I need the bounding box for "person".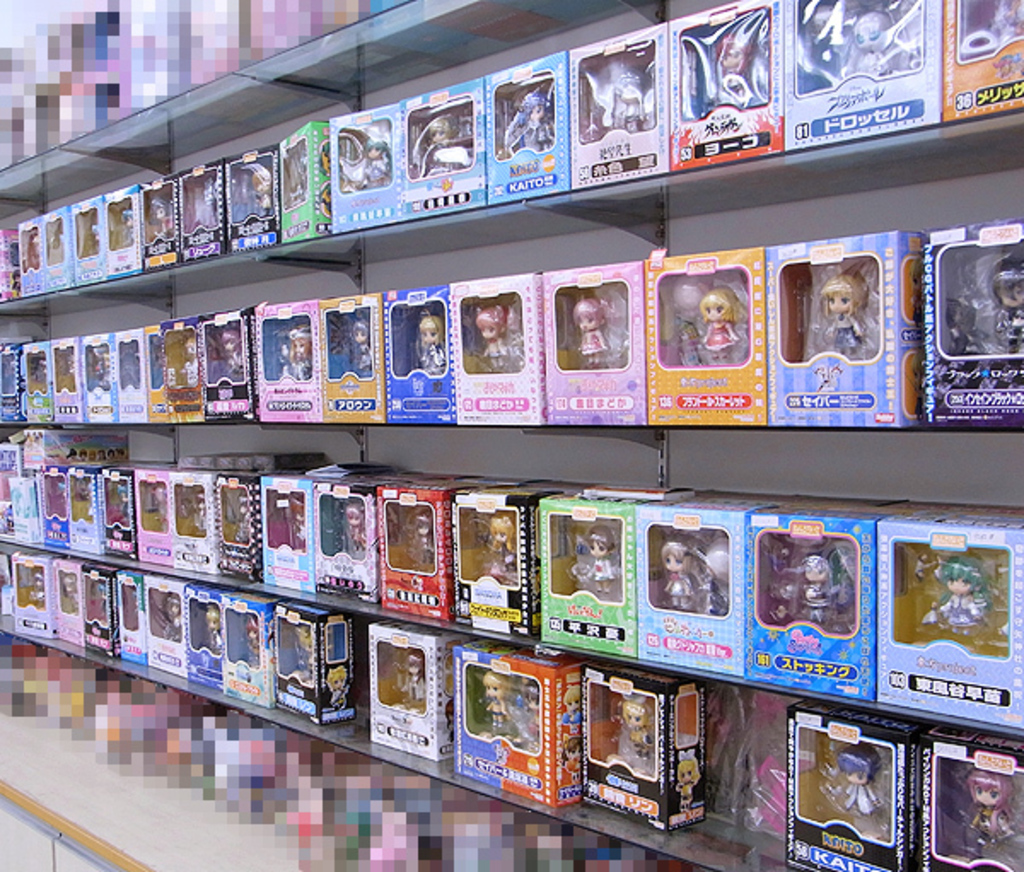
Here it is: <bbox>802, 555, 826, 614</bbox>.
